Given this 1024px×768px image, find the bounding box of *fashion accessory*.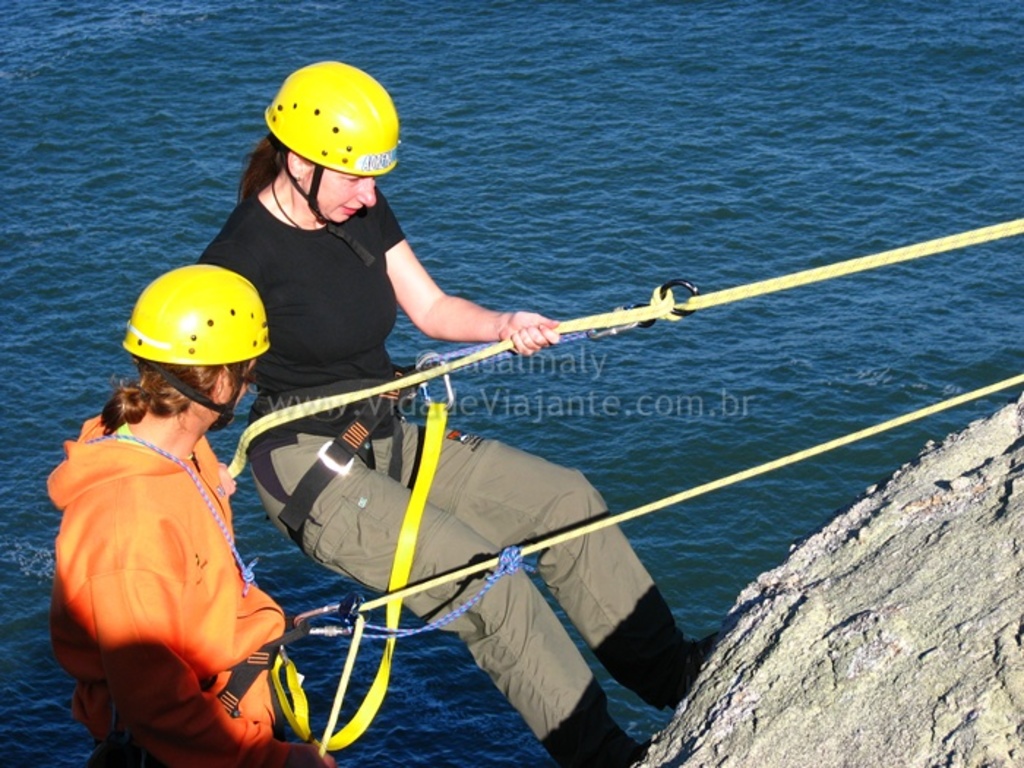
region(271, 183, 301, 233).
